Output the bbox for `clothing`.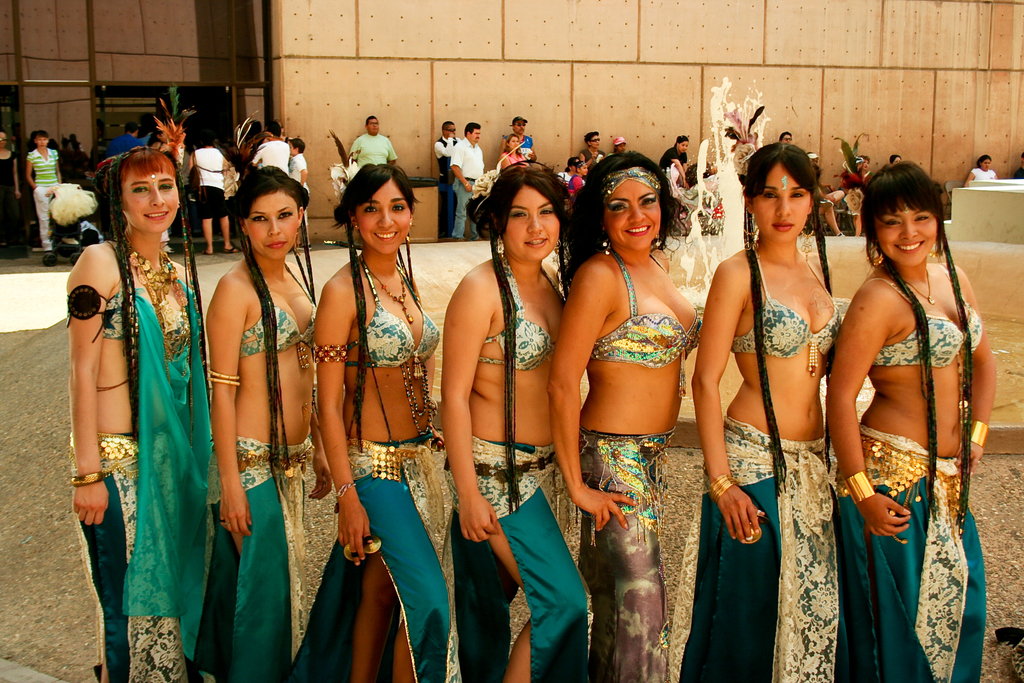
973/164/999/181.
